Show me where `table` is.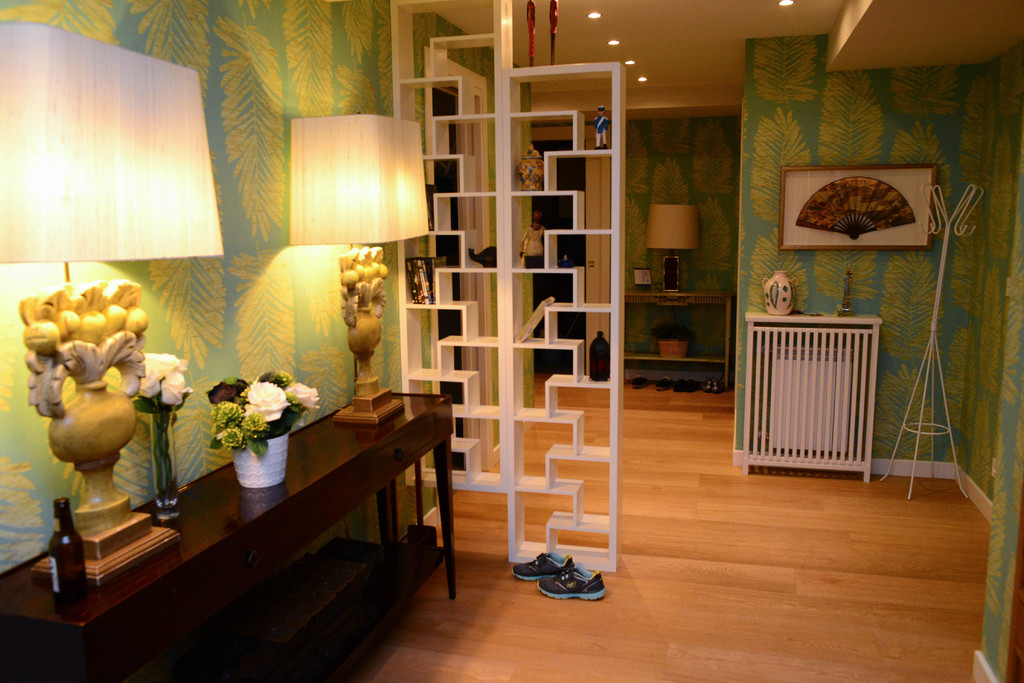
`table` is at box(33, 395, 444, 667).
